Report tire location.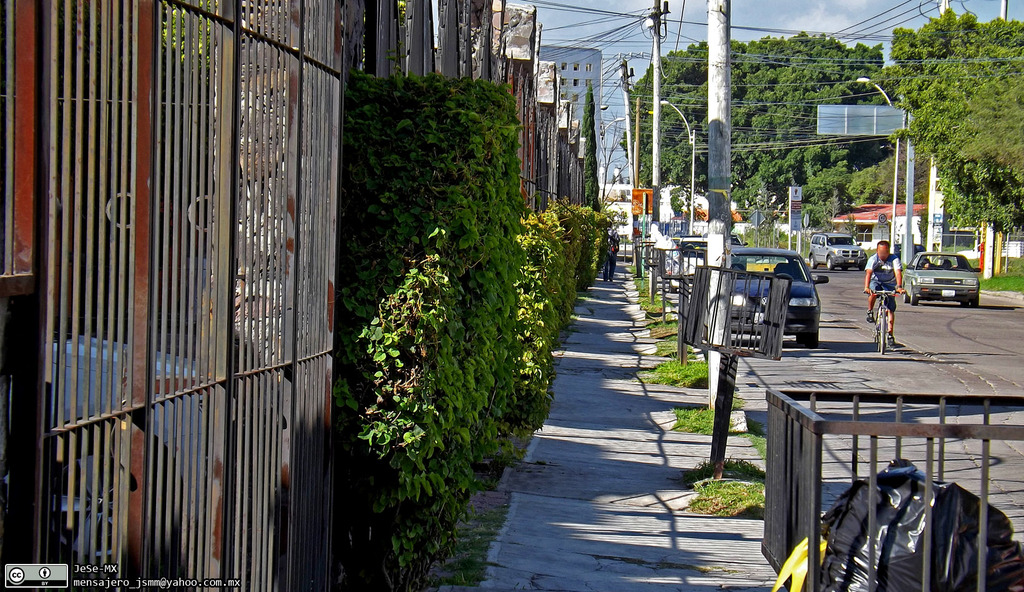
Report: 905, 281, 921, 307.
